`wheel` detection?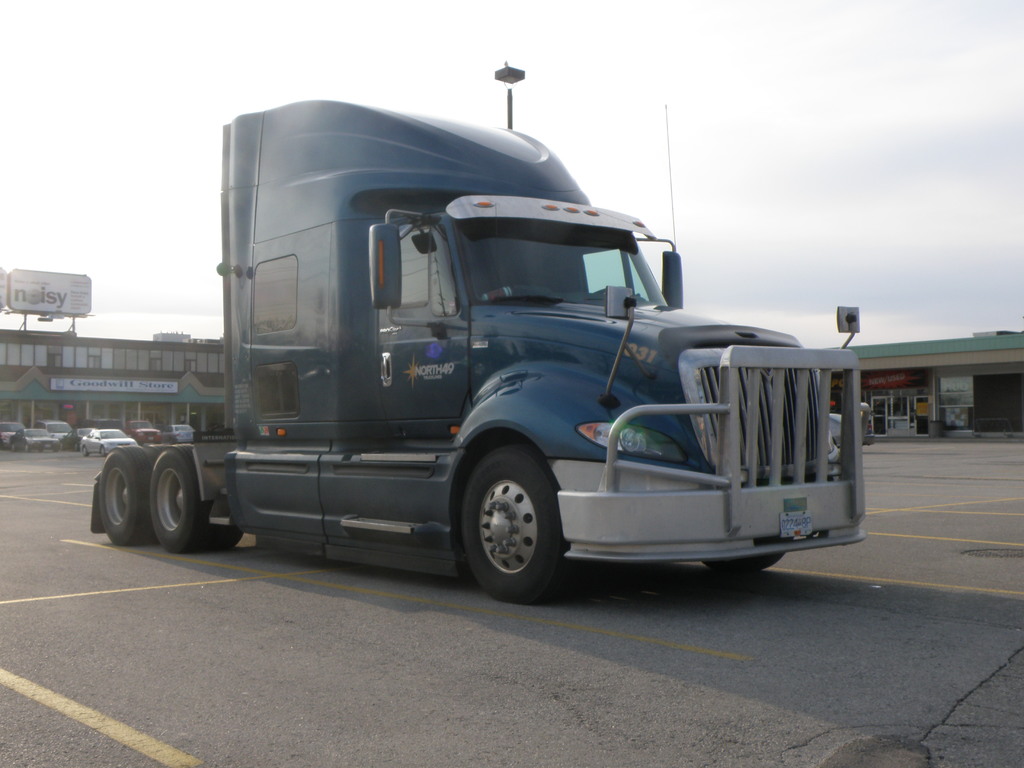
{"x1": 705, "y1": 547, "x2": 790, "y2": 573}
